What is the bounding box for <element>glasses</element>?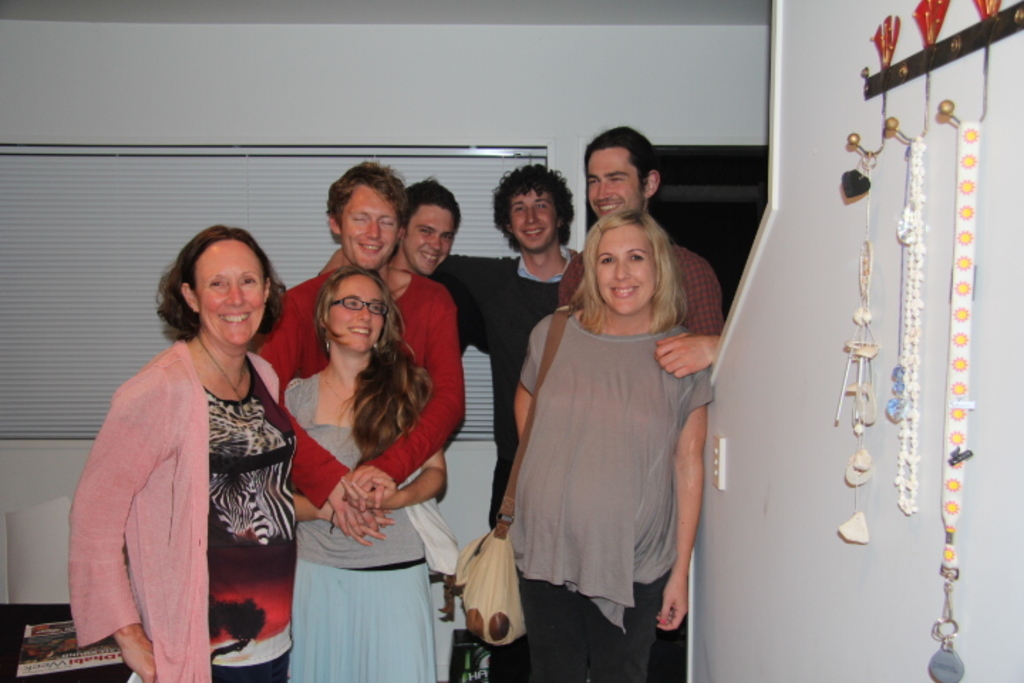
bbox=(334, 295, 387, 309).
